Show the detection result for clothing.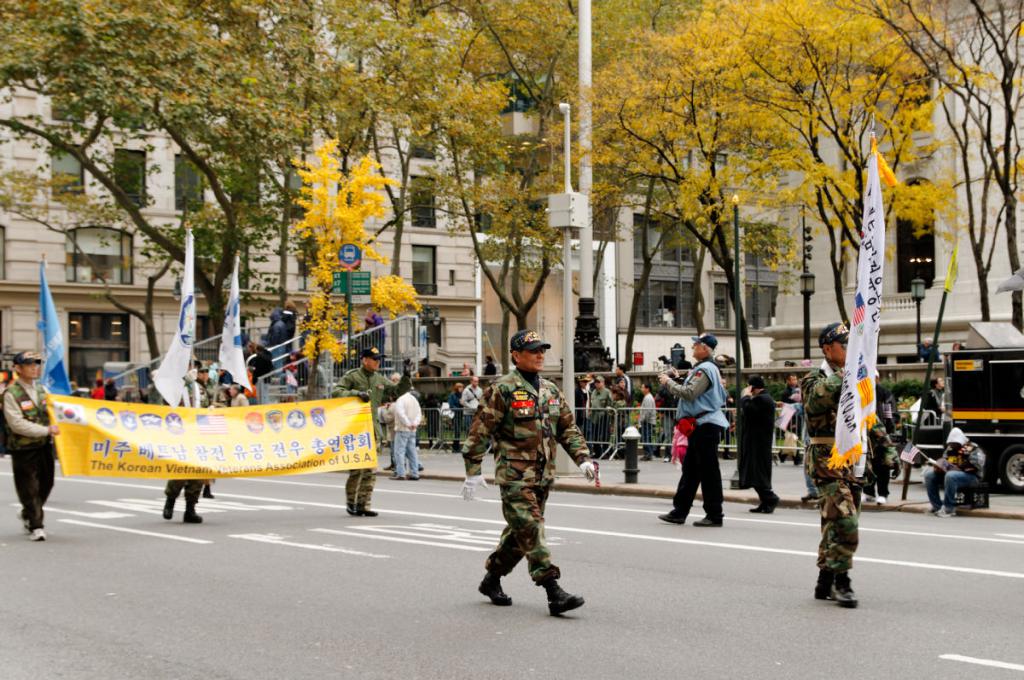
{"x1": 745, "y1": 392, "x2": 770, "y2": 501}.
